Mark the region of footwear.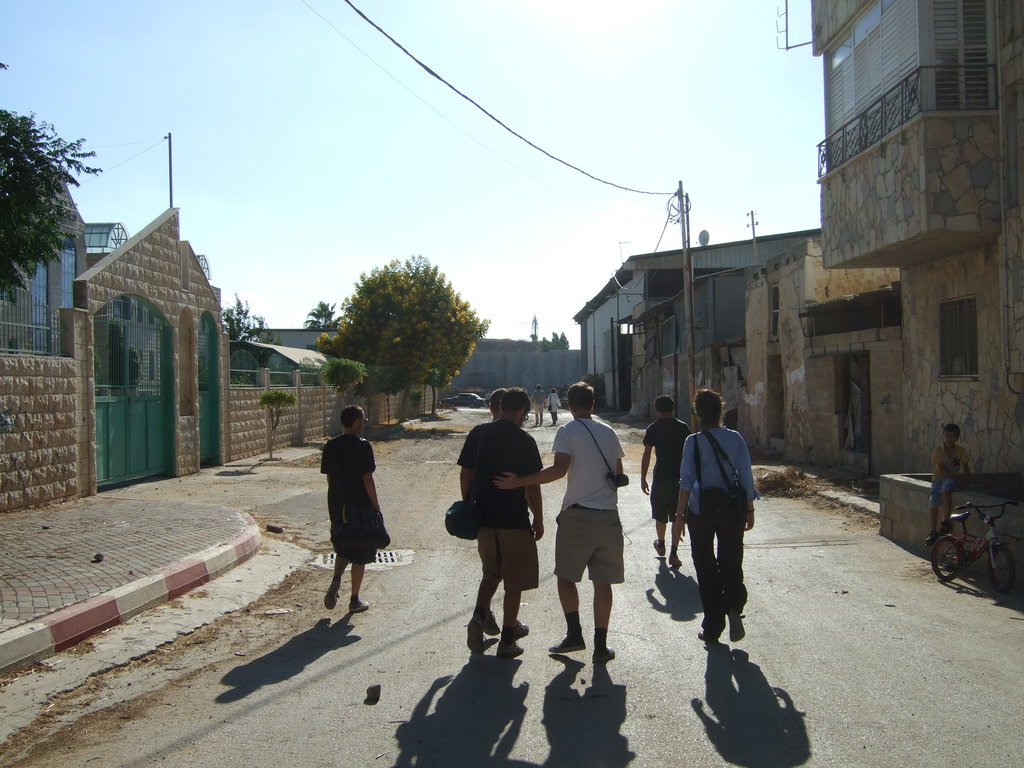
Region: (left=698, top=629, right=717, bottom=643).
